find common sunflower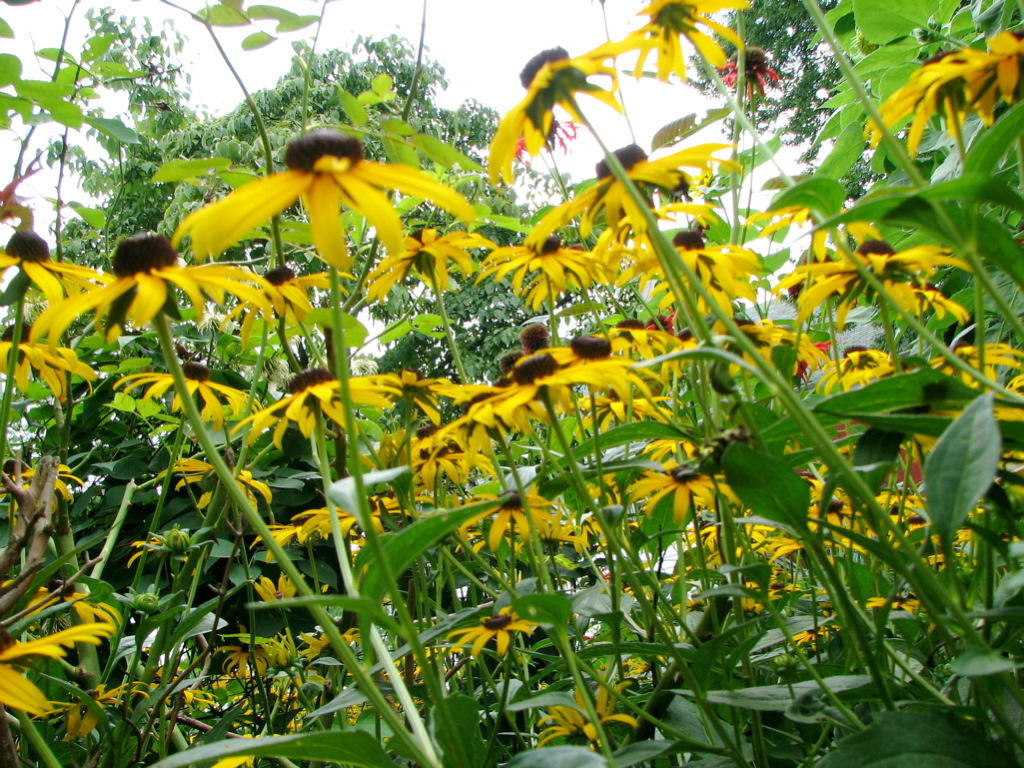
BBox(175, 123, 478, 272)
